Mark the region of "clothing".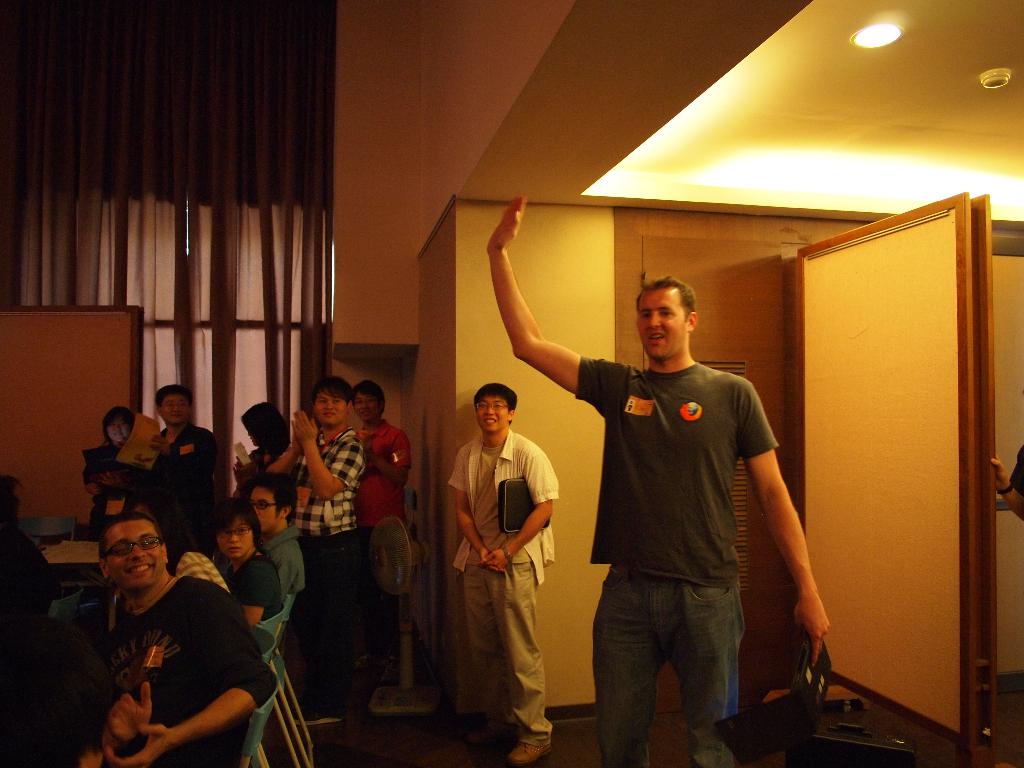
Region: region(92, 576, 280, 767).
